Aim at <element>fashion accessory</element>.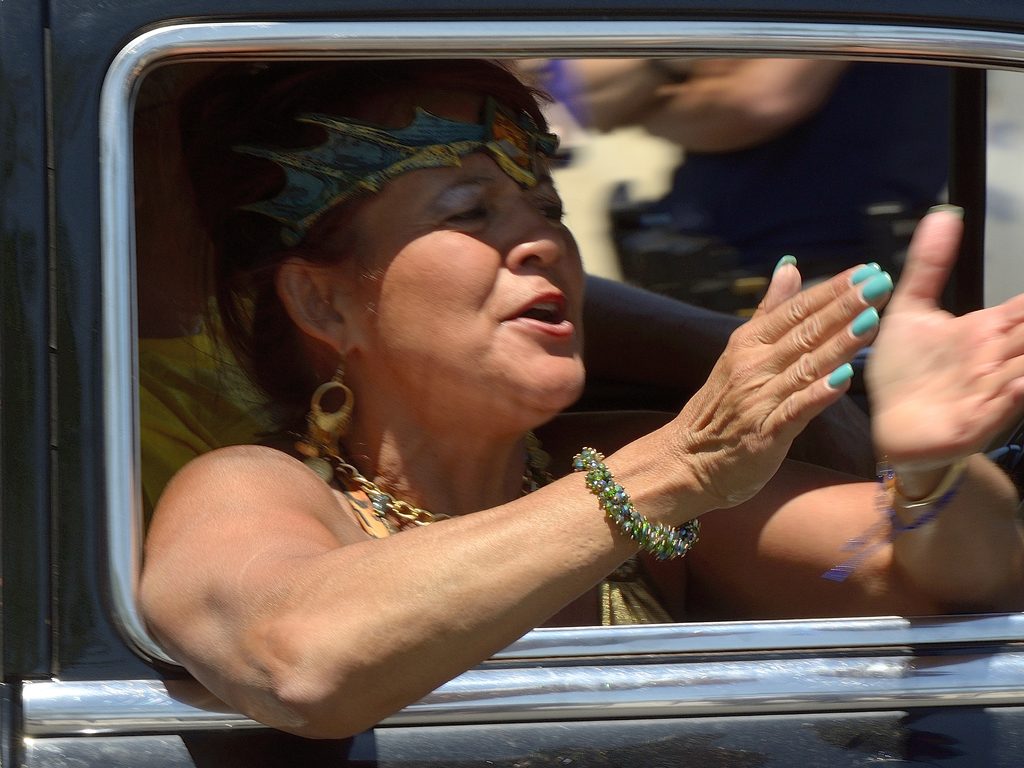
Aimed at (x1=850, y1=261, x2=880, y2=283).
